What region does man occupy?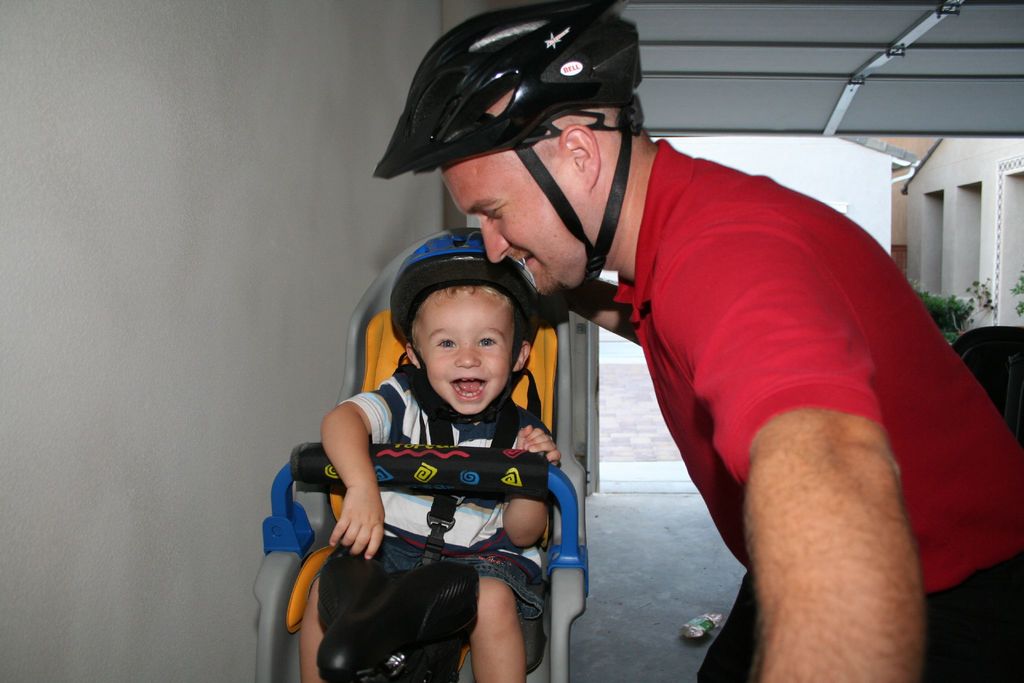
rect(376, 4, 1023, 682).
